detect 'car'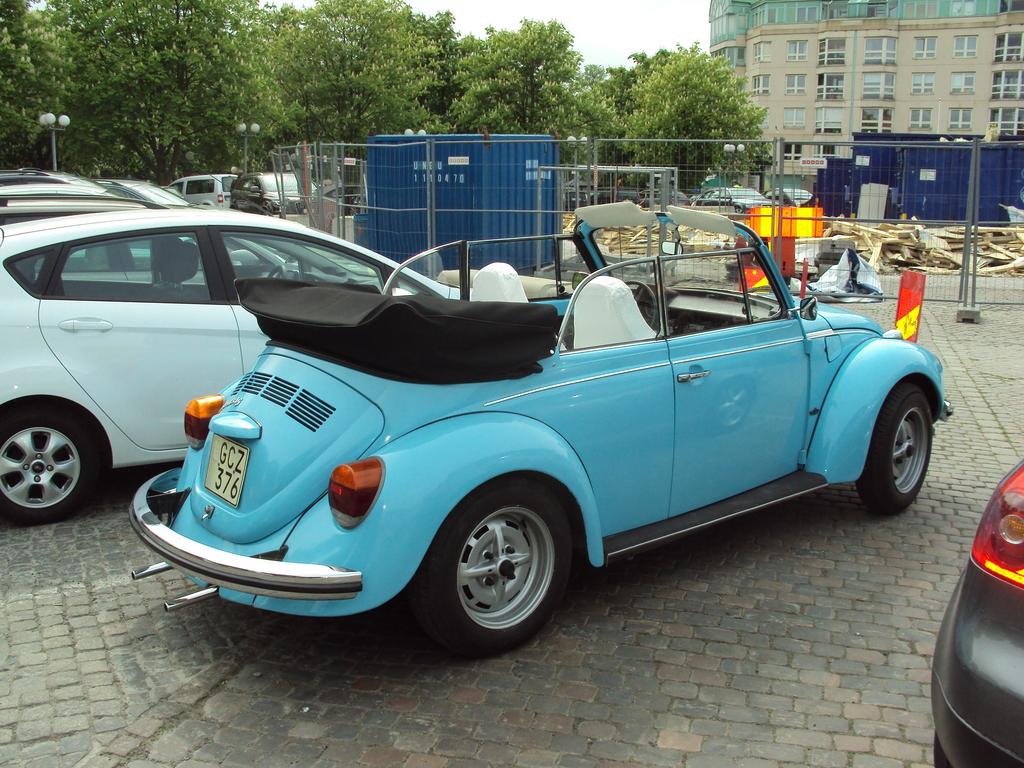
box=[130, 196, 945, 659]
